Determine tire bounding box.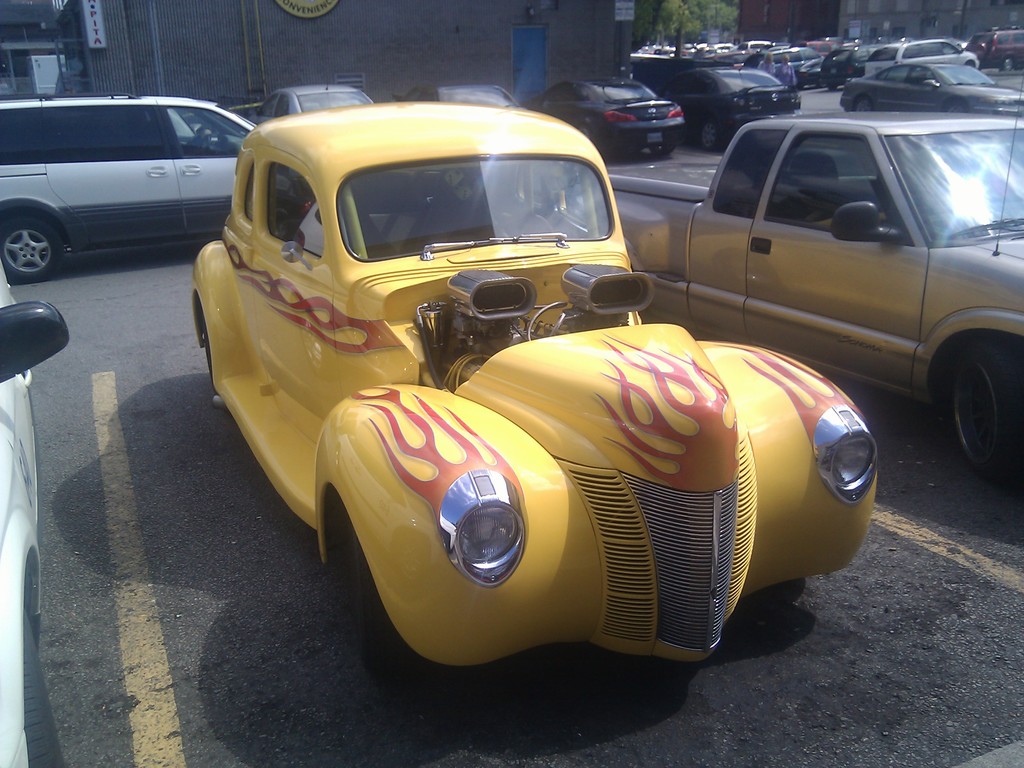
Determined: <region>694, 120, 721, 151</region>.
